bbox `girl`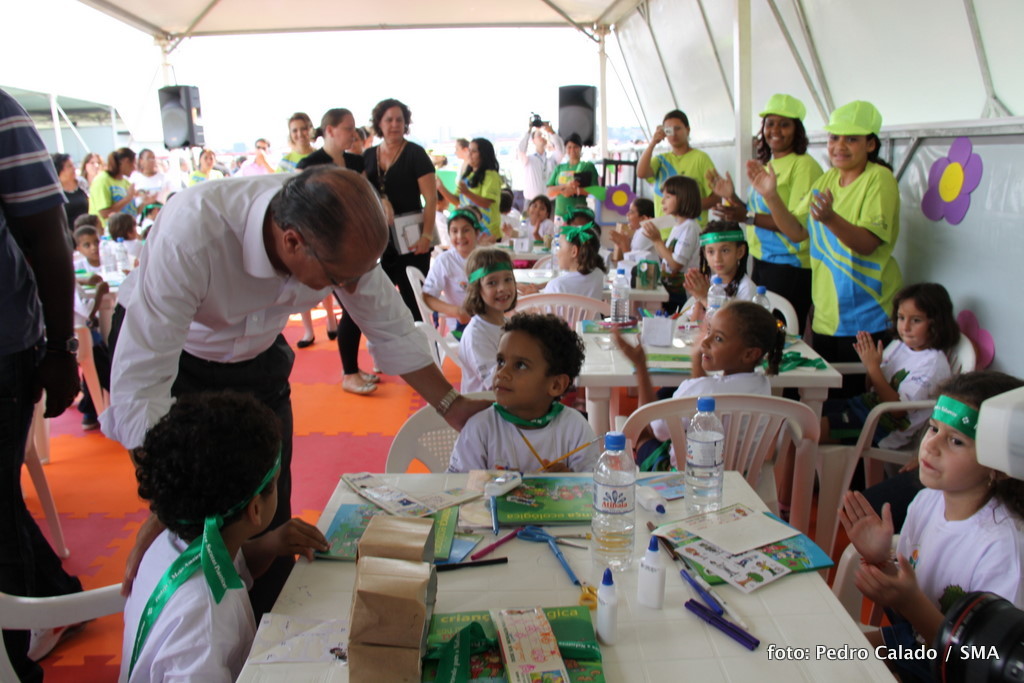
Rect(518, 196, 554, 249)
